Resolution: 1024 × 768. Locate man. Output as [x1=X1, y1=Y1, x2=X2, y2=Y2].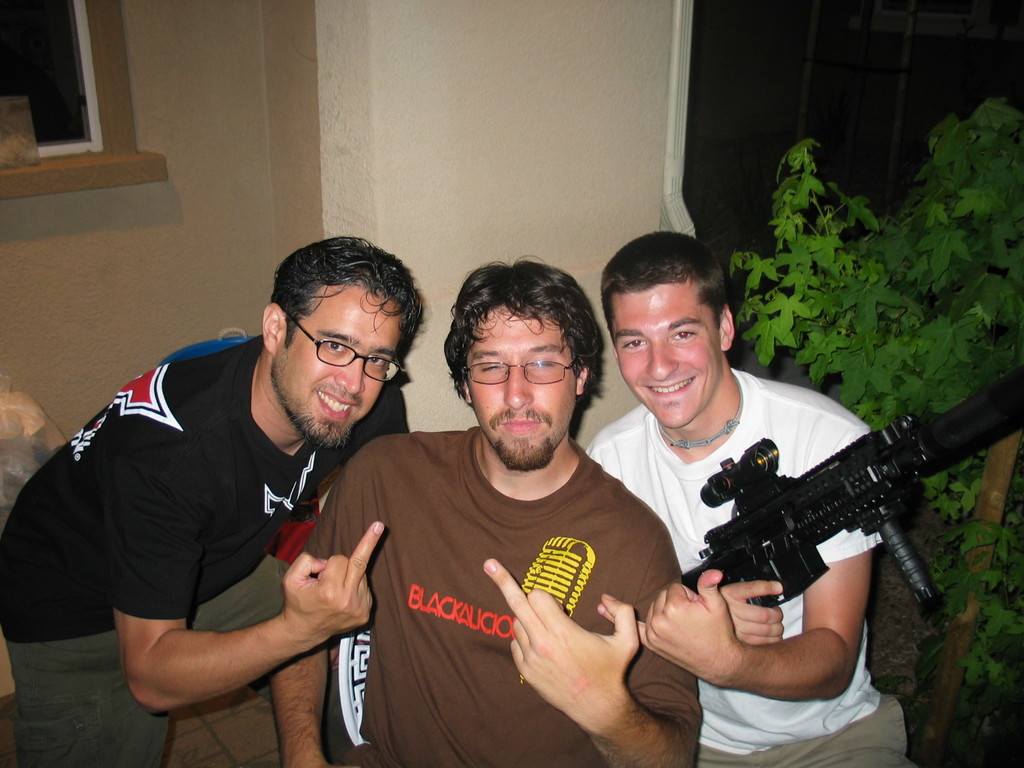
[x1=273, y1=303, x2=719, y2=767].
